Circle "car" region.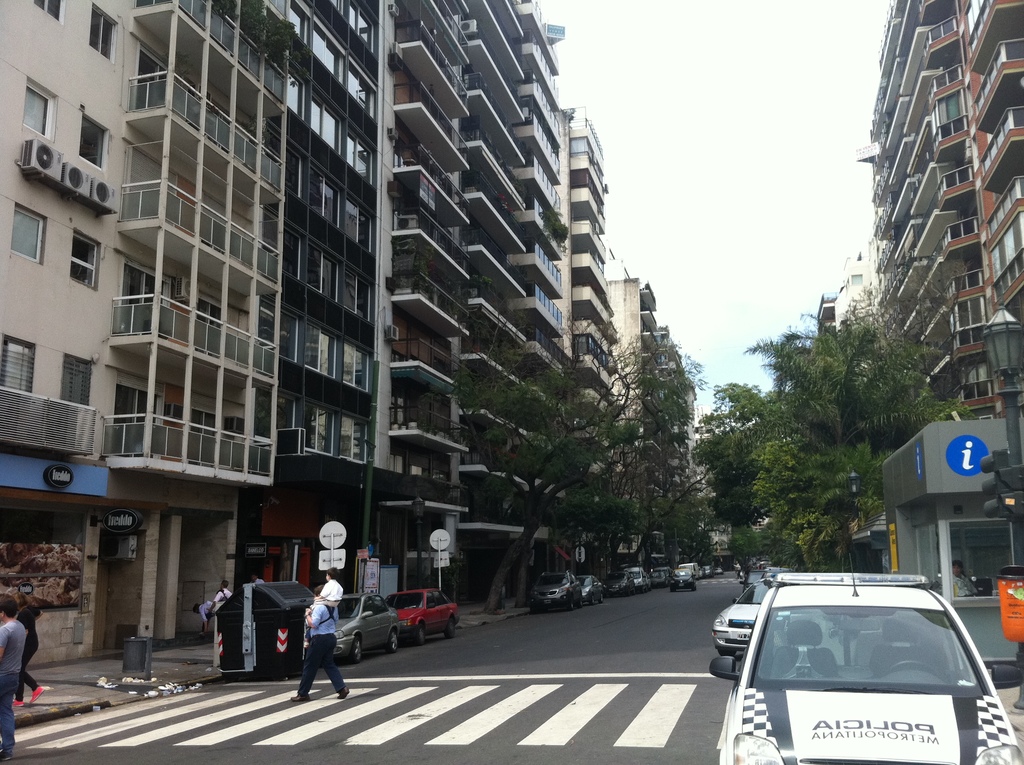
Region: BBox(714, 577, 1019, 763).
